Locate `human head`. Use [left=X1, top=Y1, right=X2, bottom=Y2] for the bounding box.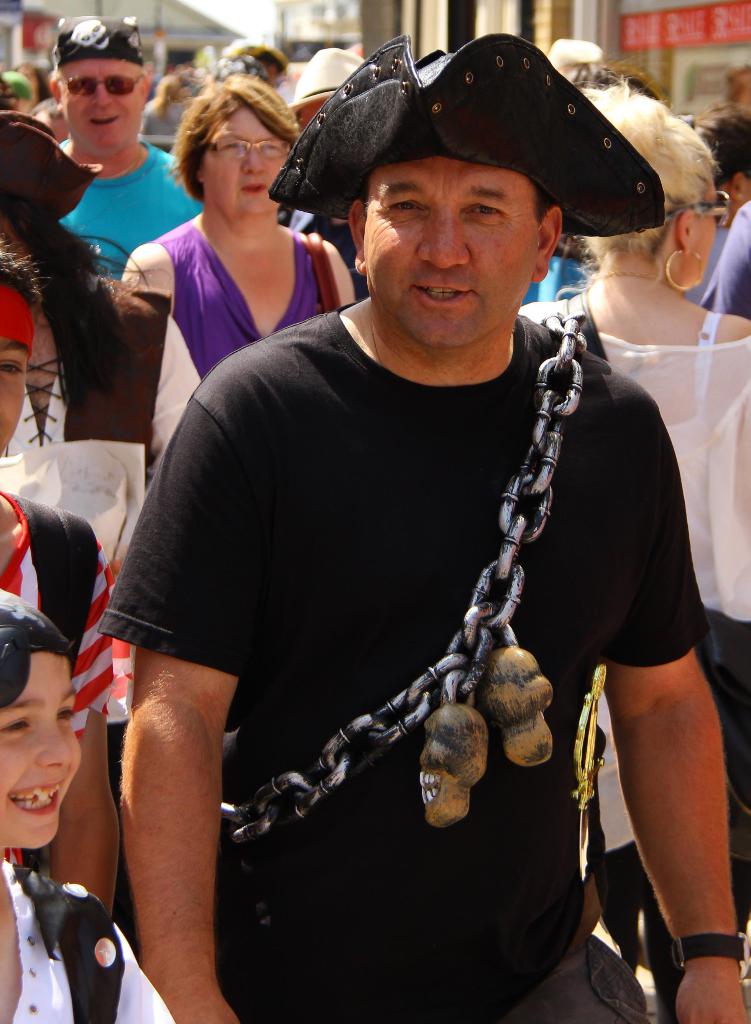
[left=219, top=40, right=289, bottom=92].
